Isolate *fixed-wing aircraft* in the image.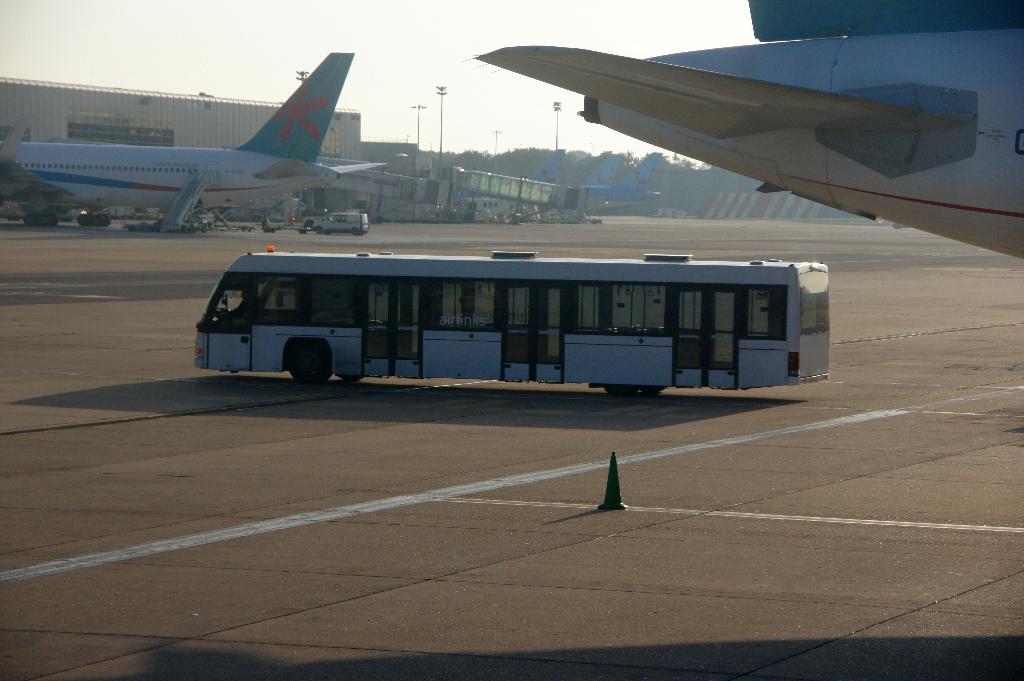
Isolated region: <bbox>477, 1, 1023, 262</bbox>.
